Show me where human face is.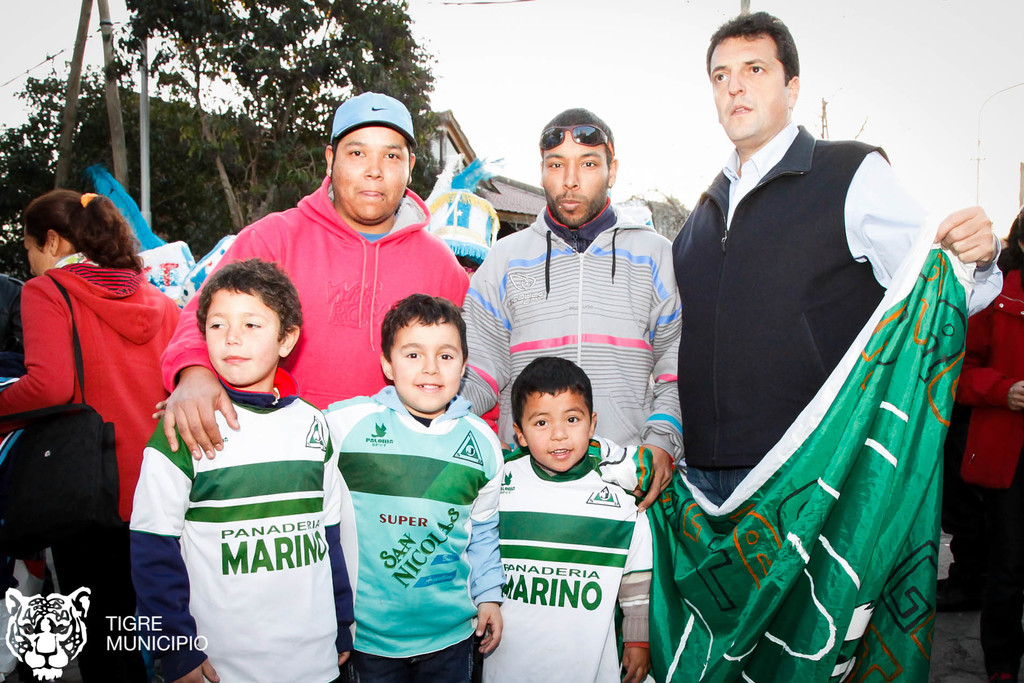
human face is at bbox=[711, 37, 788, 140].
